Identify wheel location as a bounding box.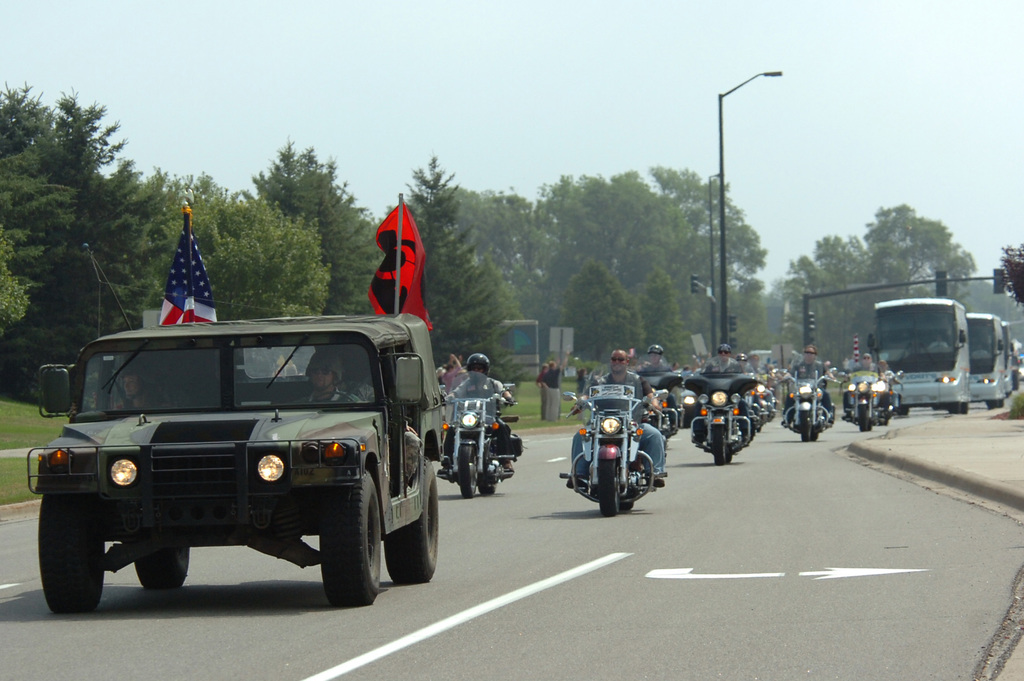
[left=320, top=470, right=380, bottom=607].
